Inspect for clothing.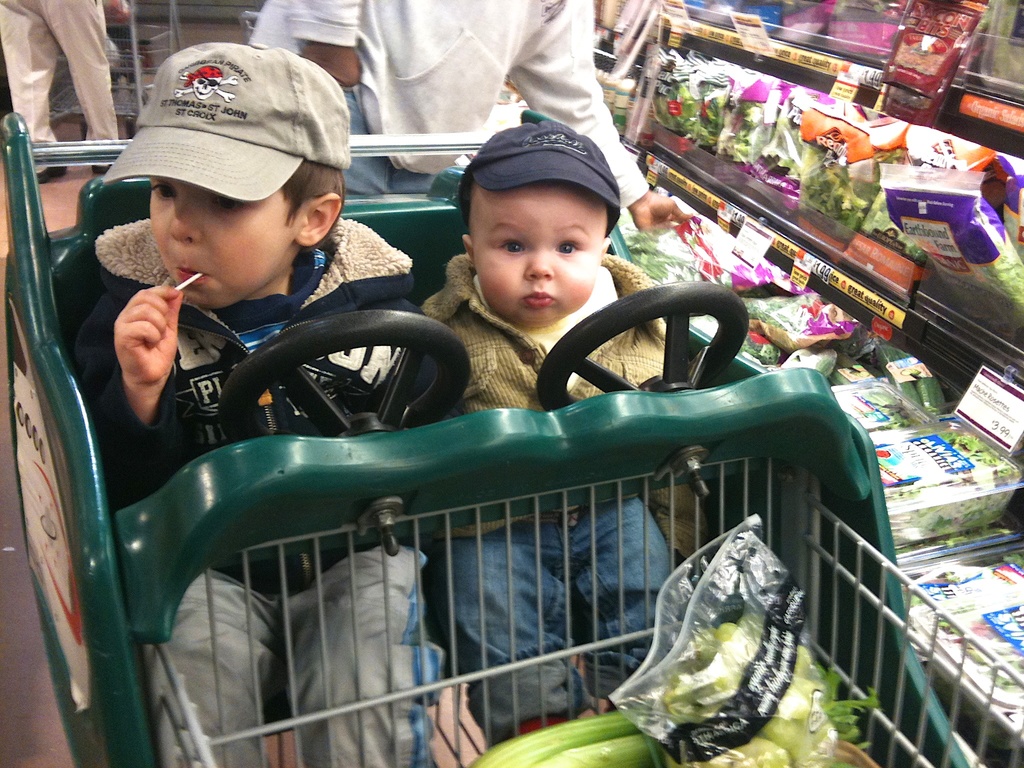
Inspection: (16,12,481,767).
